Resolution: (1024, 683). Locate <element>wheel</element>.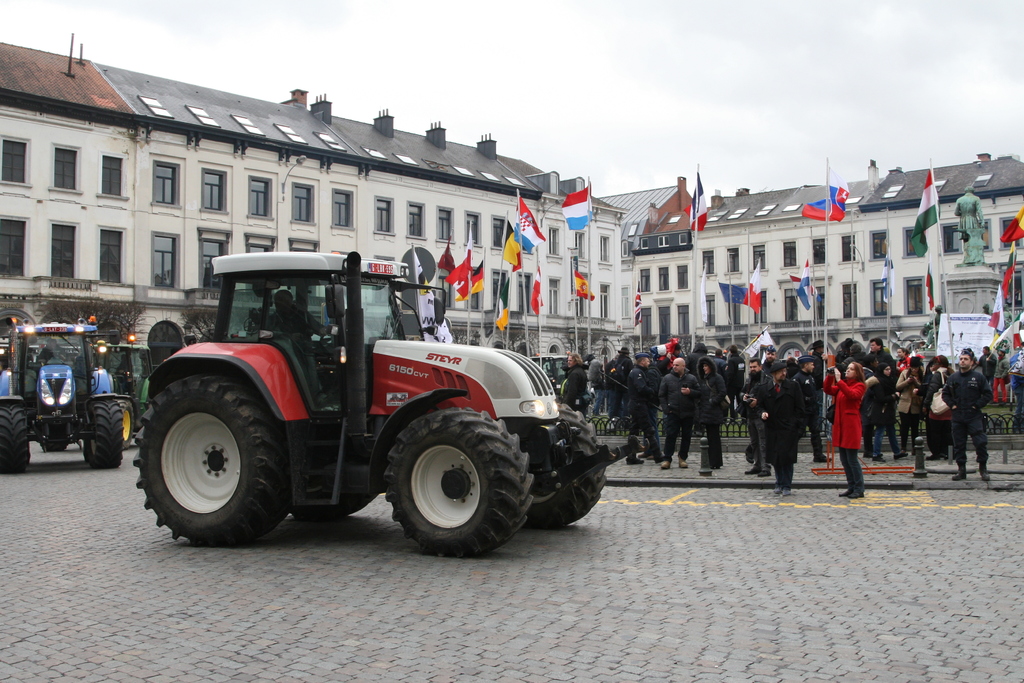
[118, 400, 134, 449].
